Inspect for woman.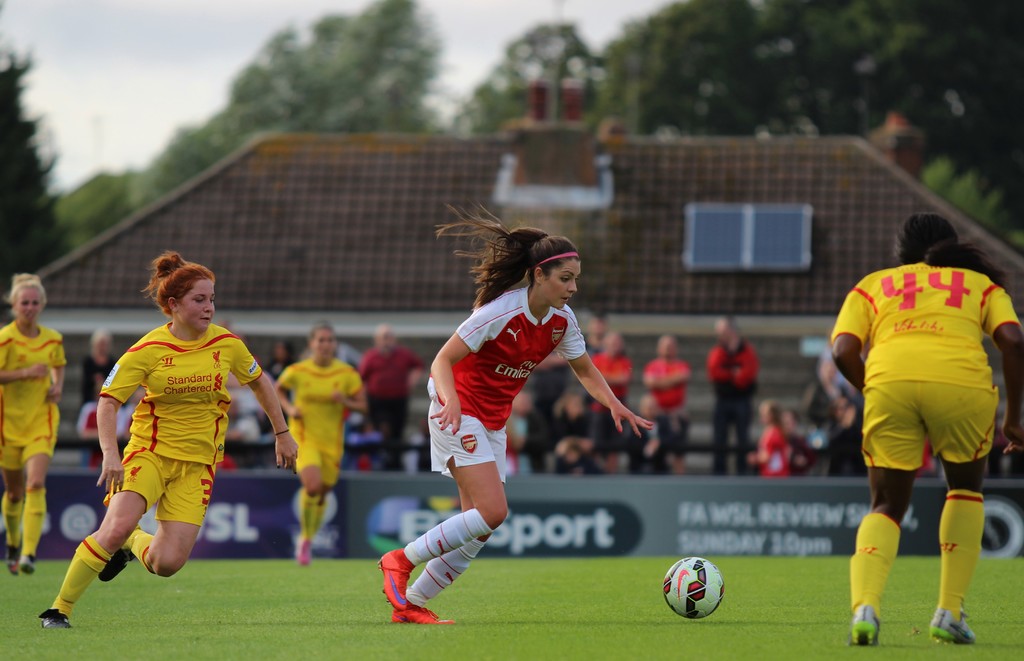
Inspection: l=0, t=267, r=65, b=578.
